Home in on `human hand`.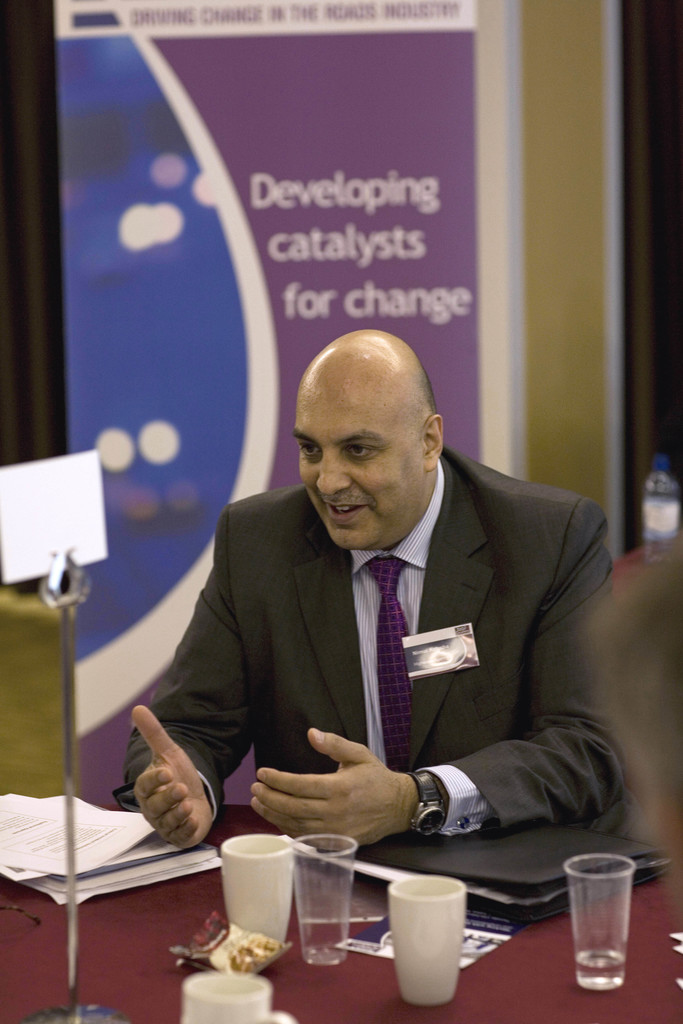
Homed in at detection(261, 744, 426, 849).
